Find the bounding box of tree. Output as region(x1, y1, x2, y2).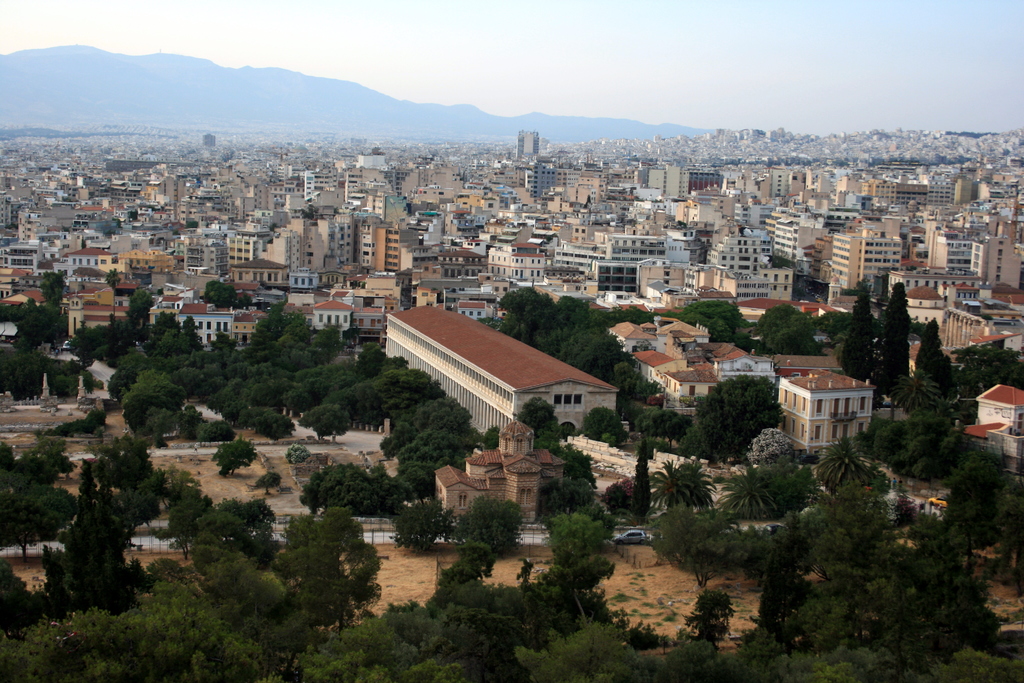
region(888, 366, 942, 428).
